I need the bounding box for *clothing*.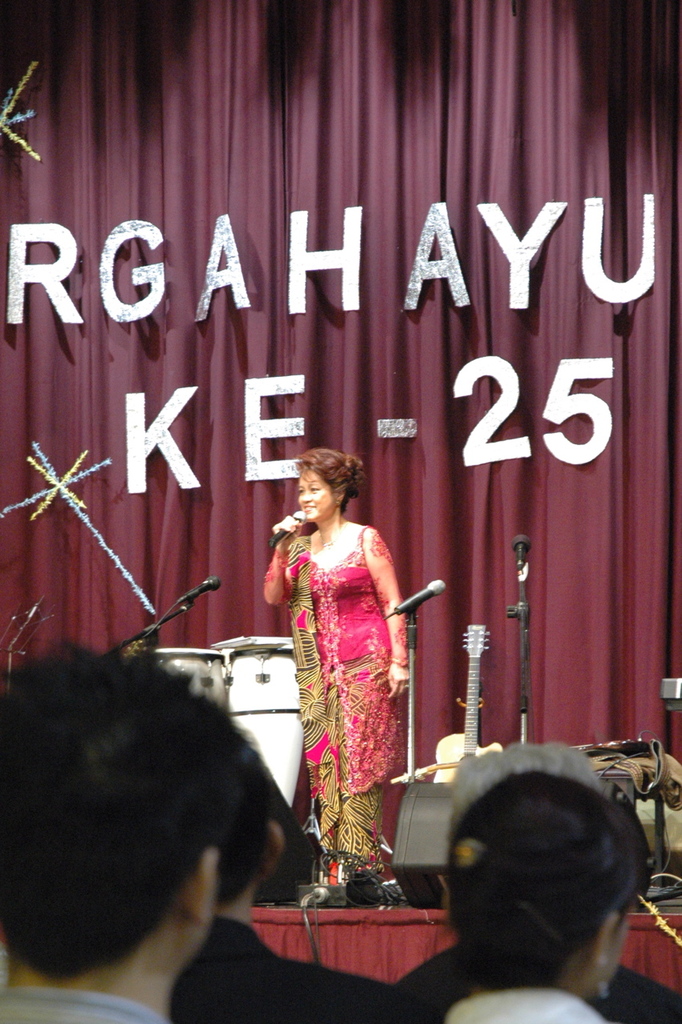
Here it is: select_region(372, 948, 681, 1023).
